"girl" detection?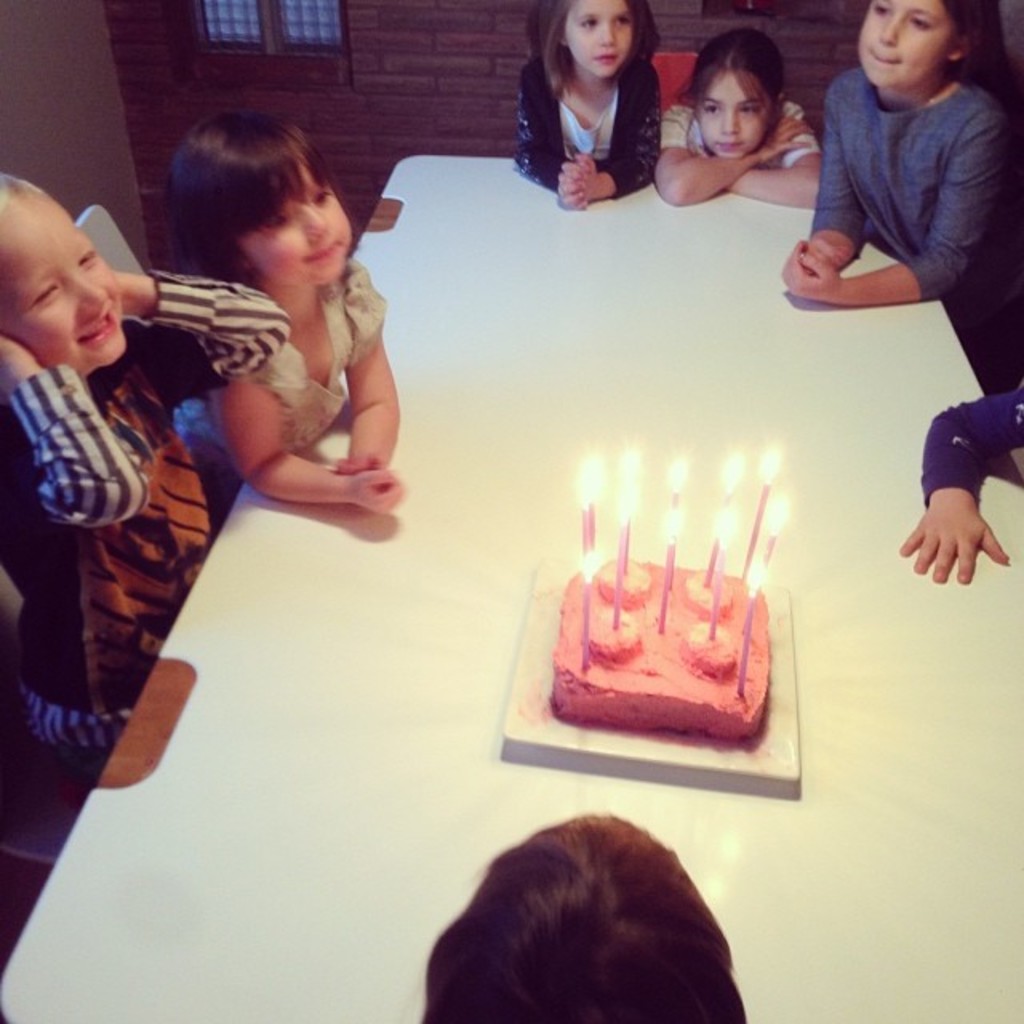
166/109/405/517
